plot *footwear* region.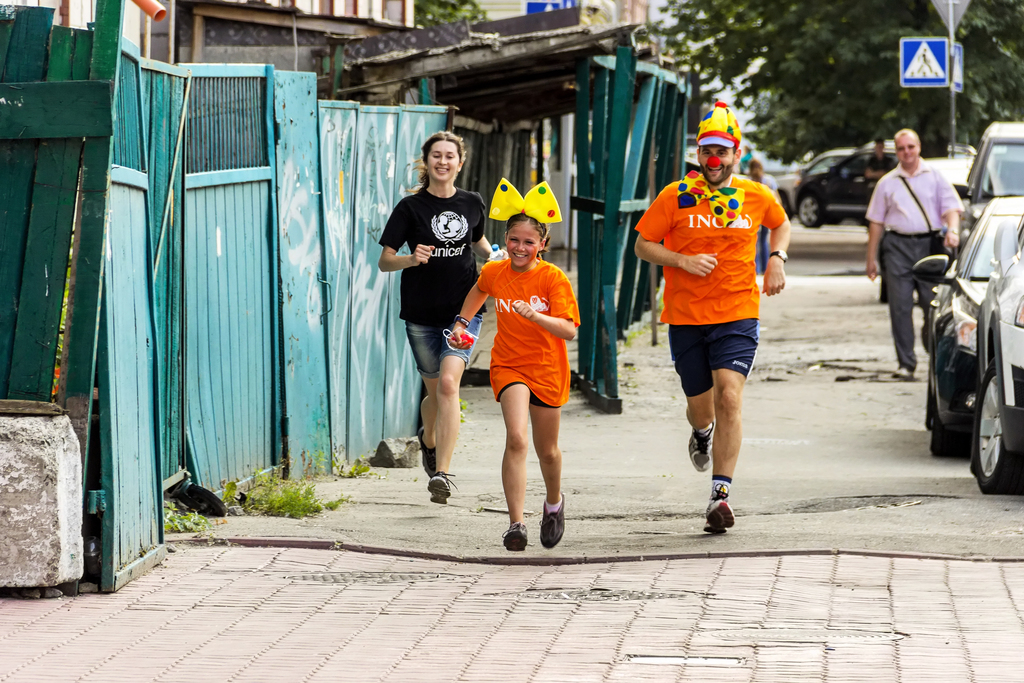
Plotted at {"left": 426, "top": 469, "right": 461, "bottom": 506}.
